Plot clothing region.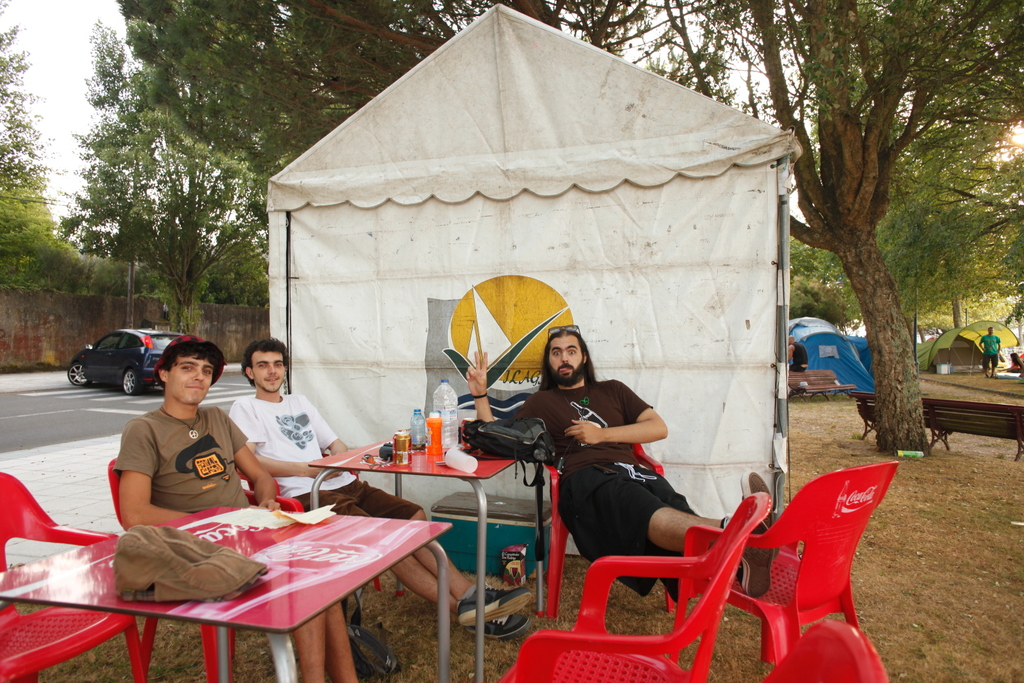
Plotted at left=105, top=397, right=249, bottom=520.
